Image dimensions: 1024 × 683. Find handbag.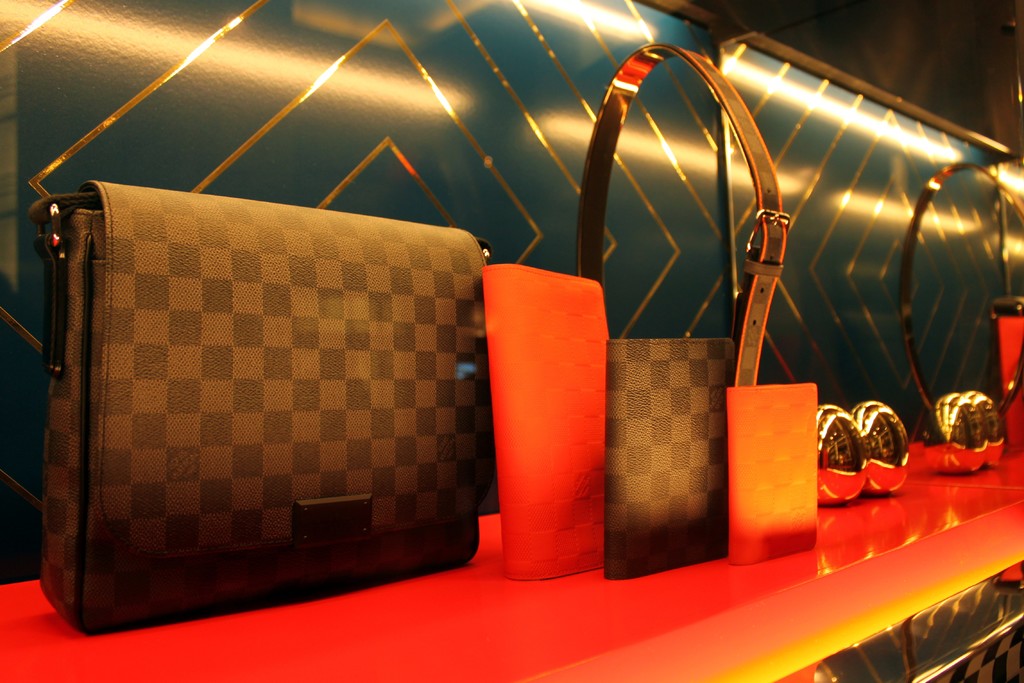
{"x1": 25, "y1": 180, "x2": 488, "y2": 634}.
